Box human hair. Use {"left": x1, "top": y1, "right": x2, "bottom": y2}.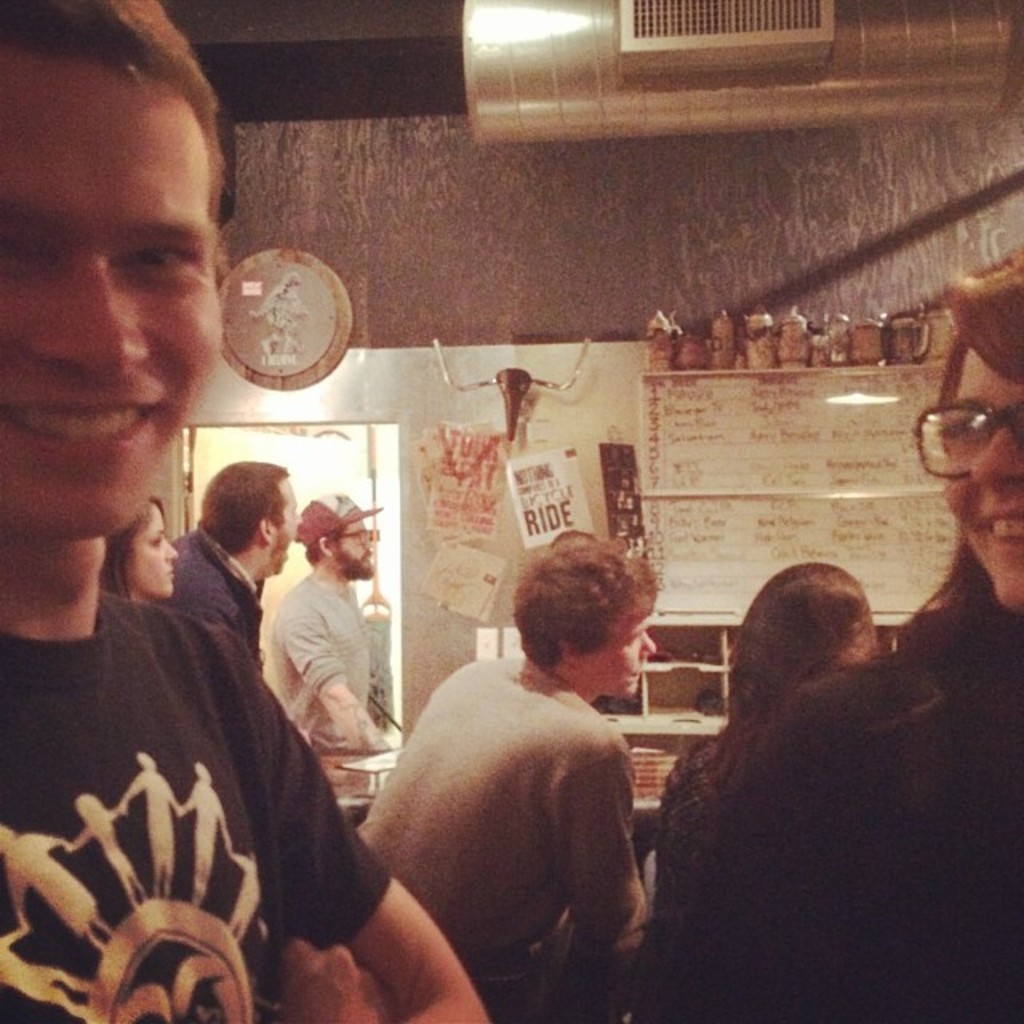
{"left": 656, "top": 557, "right": 864, "bottom": 800}.
